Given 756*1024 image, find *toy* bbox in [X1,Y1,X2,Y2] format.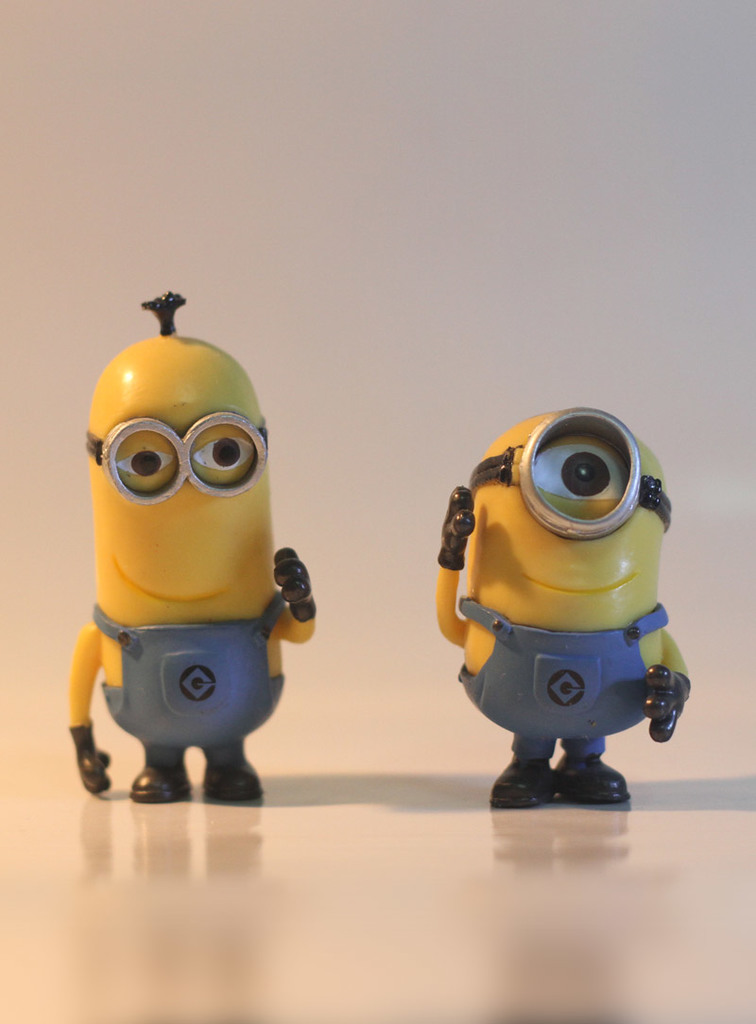
[433,404,693,806].
